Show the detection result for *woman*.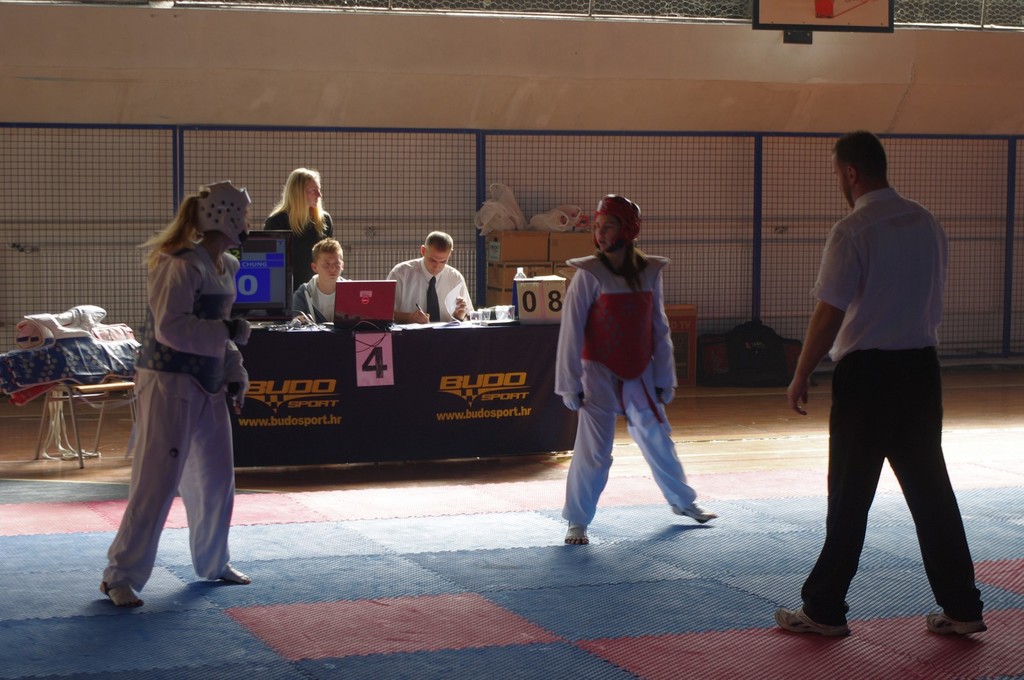
l=93, t=180, r=254, b=609.
